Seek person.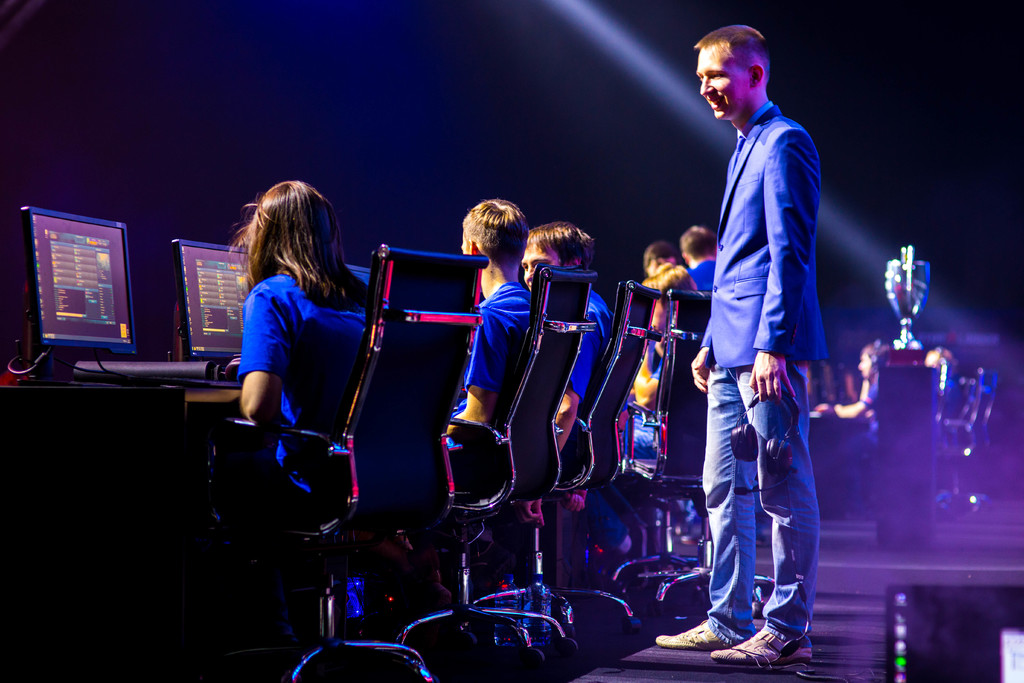
<bbox>680, 226, 716, 292</bbox>.
